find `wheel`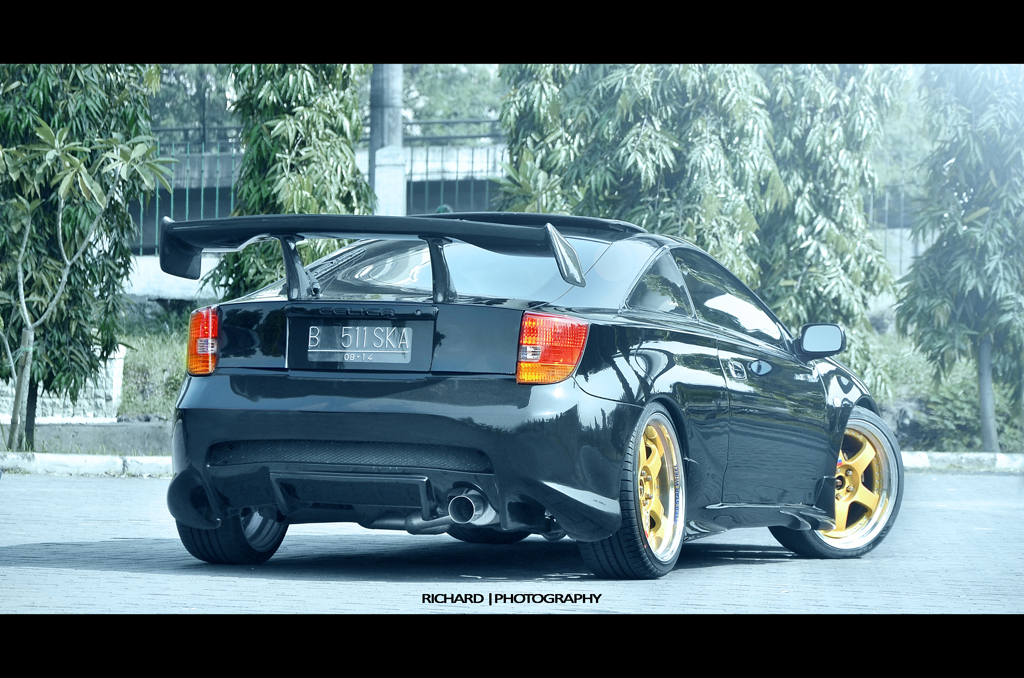
(770,409,901,559)
